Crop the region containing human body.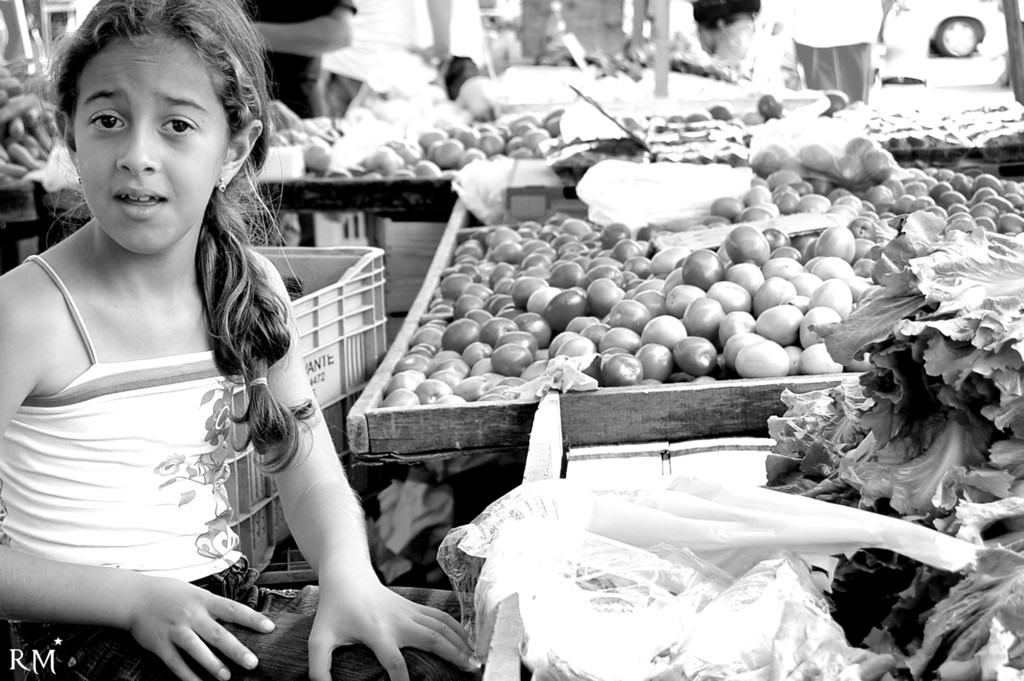
Crop region: region(9, 69, 312, 643).
